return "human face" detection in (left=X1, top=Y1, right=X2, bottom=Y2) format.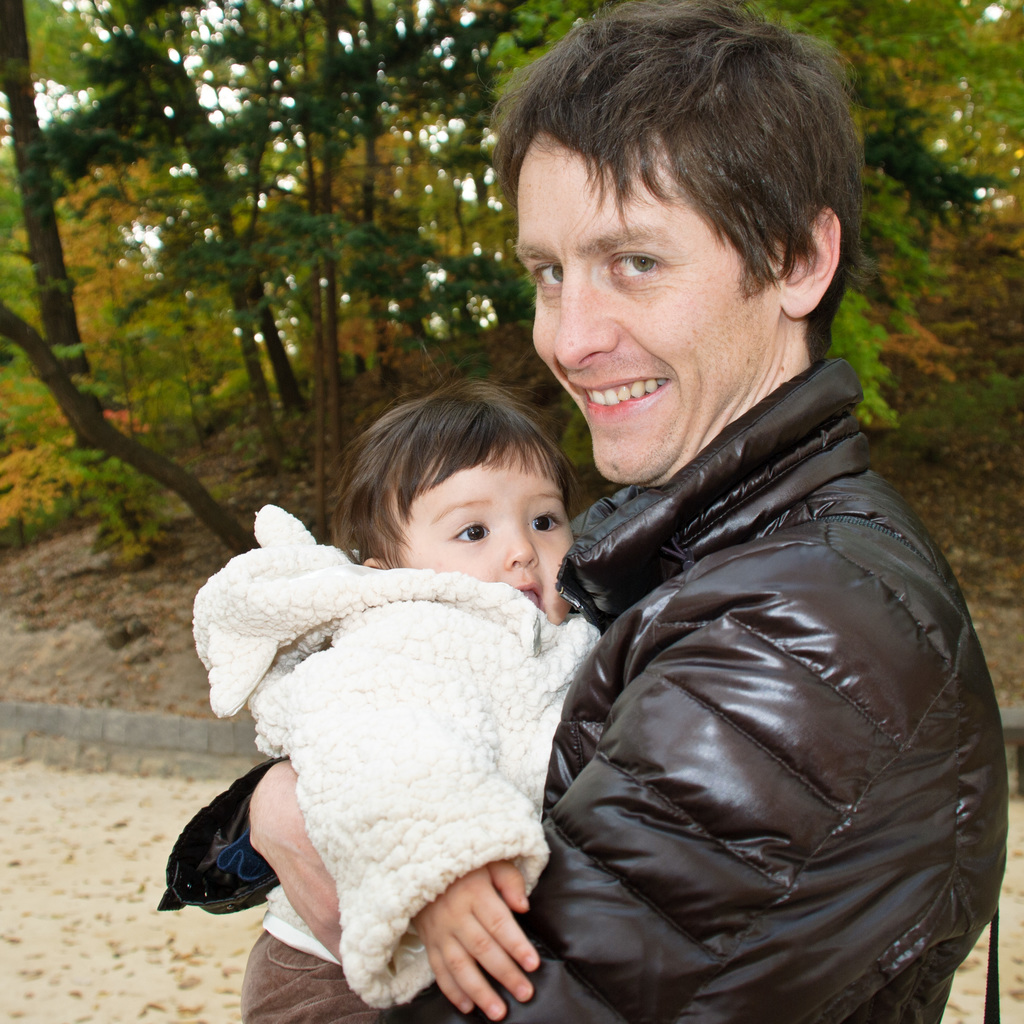
(left=403, top=476, right=567, bottom=623).
